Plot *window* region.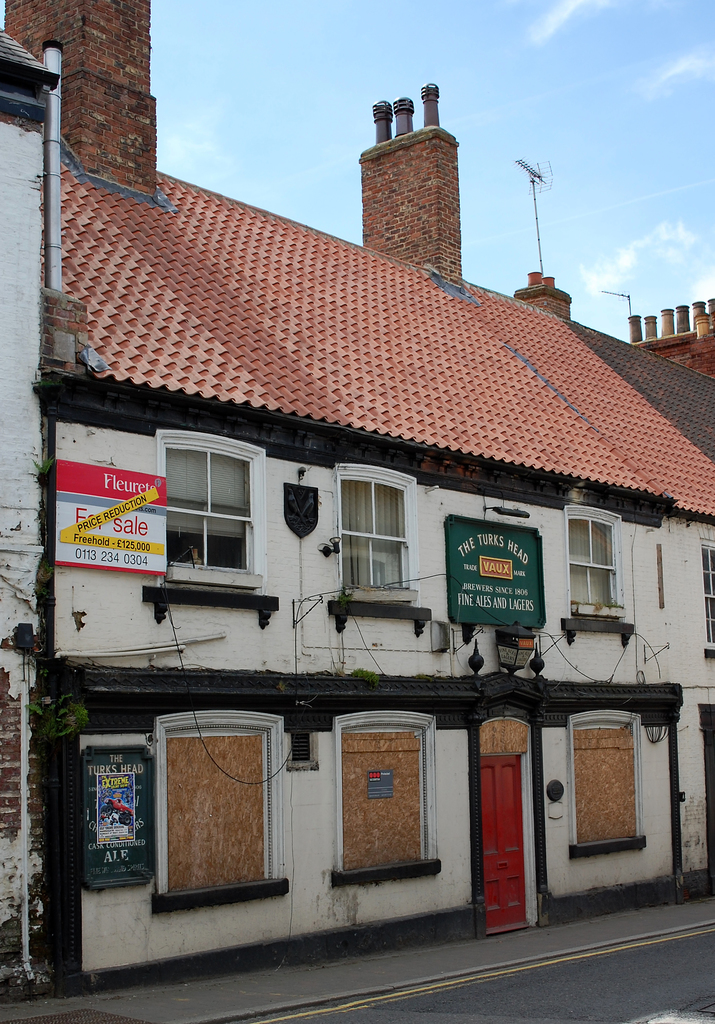
Plotted at bbox=[165, 423, 267, 604].
